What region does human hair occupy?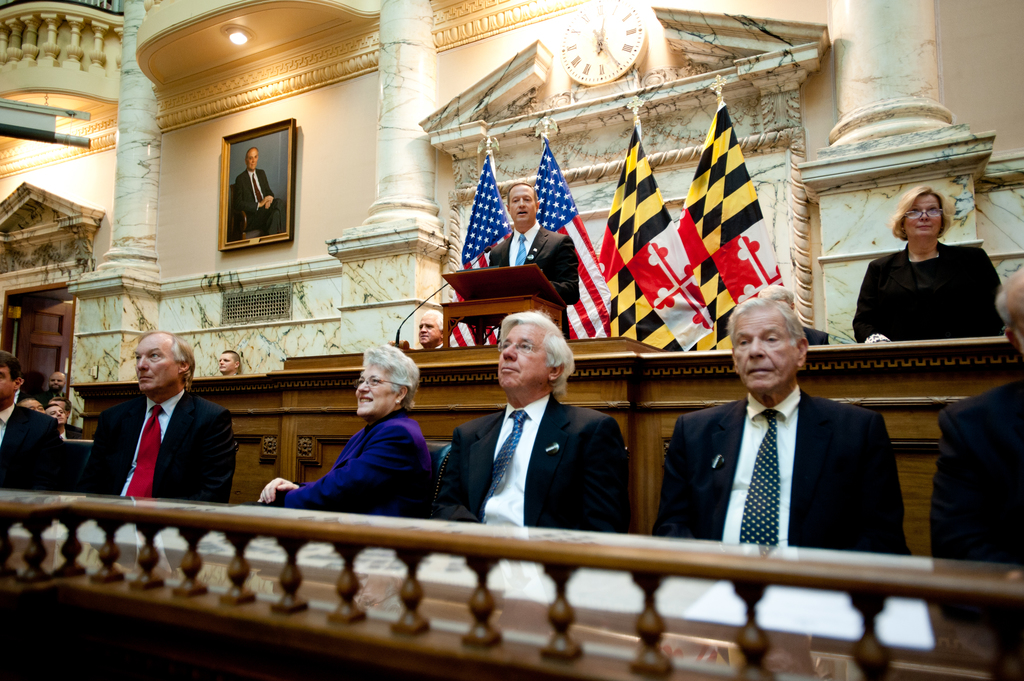
box=[363, 342, 419, 407].
